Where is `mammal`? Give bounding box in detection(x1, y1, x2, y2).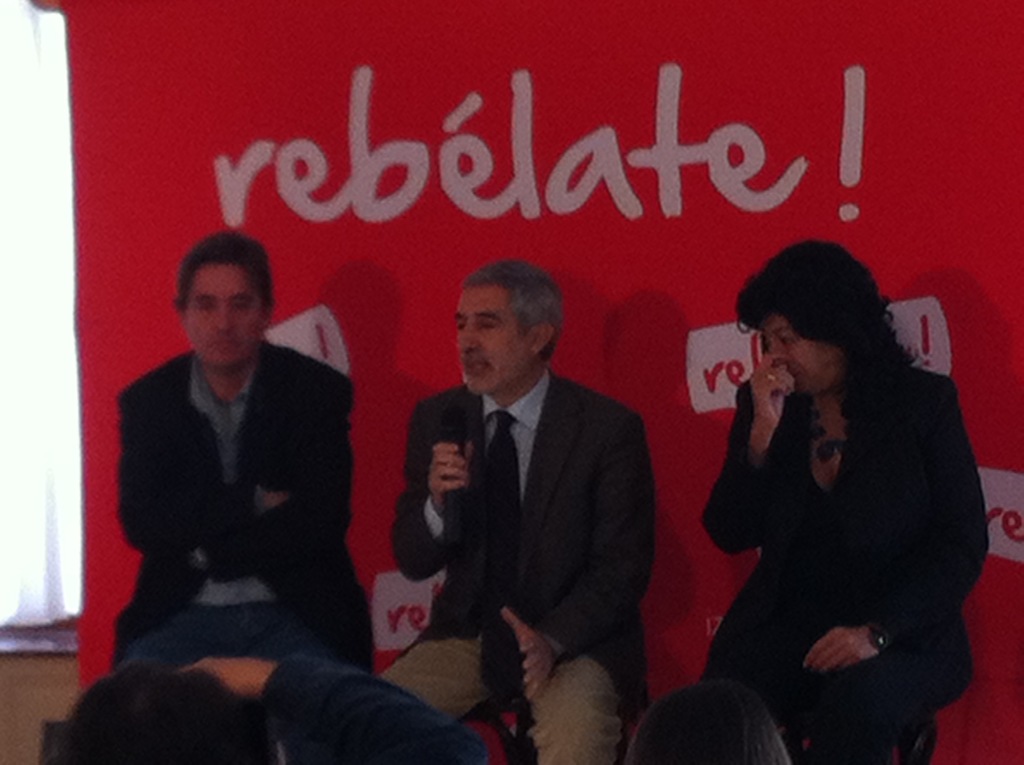
detection(650, 273, 1004, 741).
